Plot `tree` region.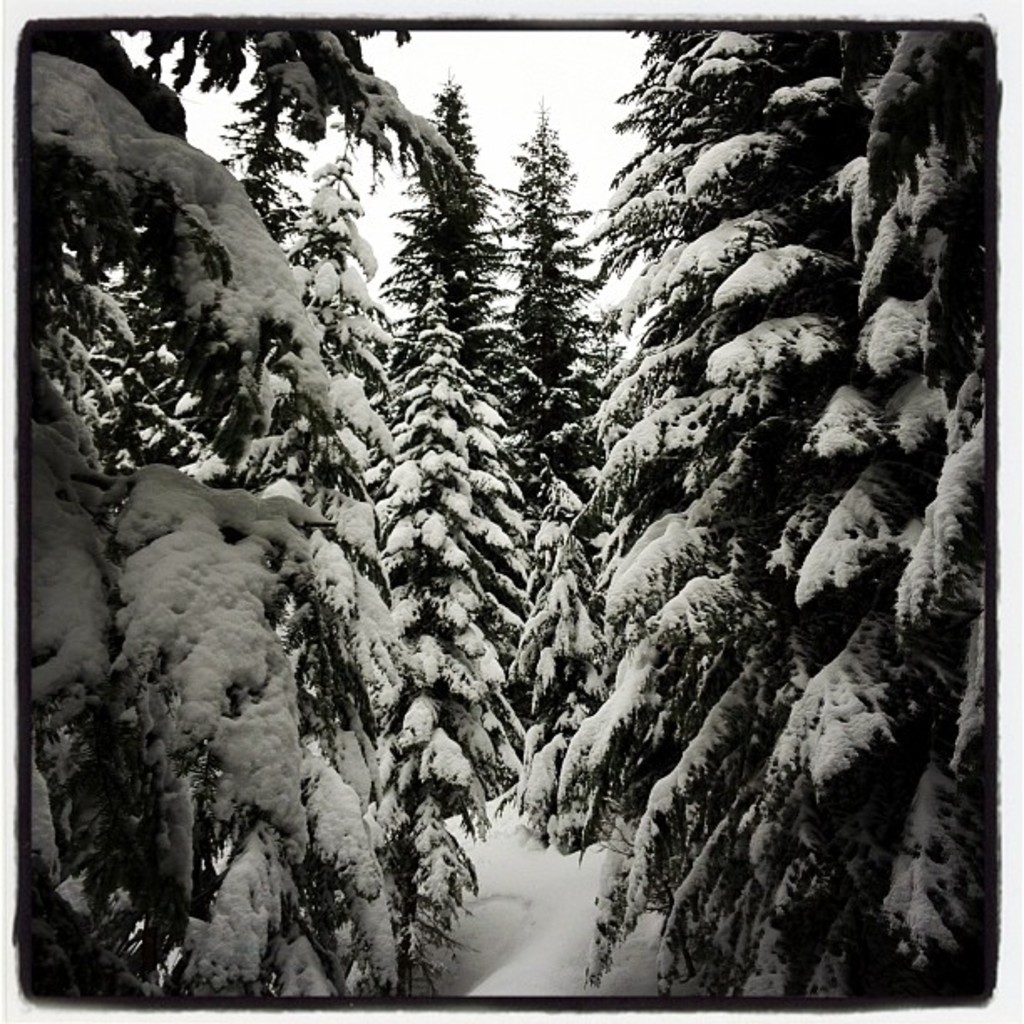
Plotted at (402, 97, 512, 400).
